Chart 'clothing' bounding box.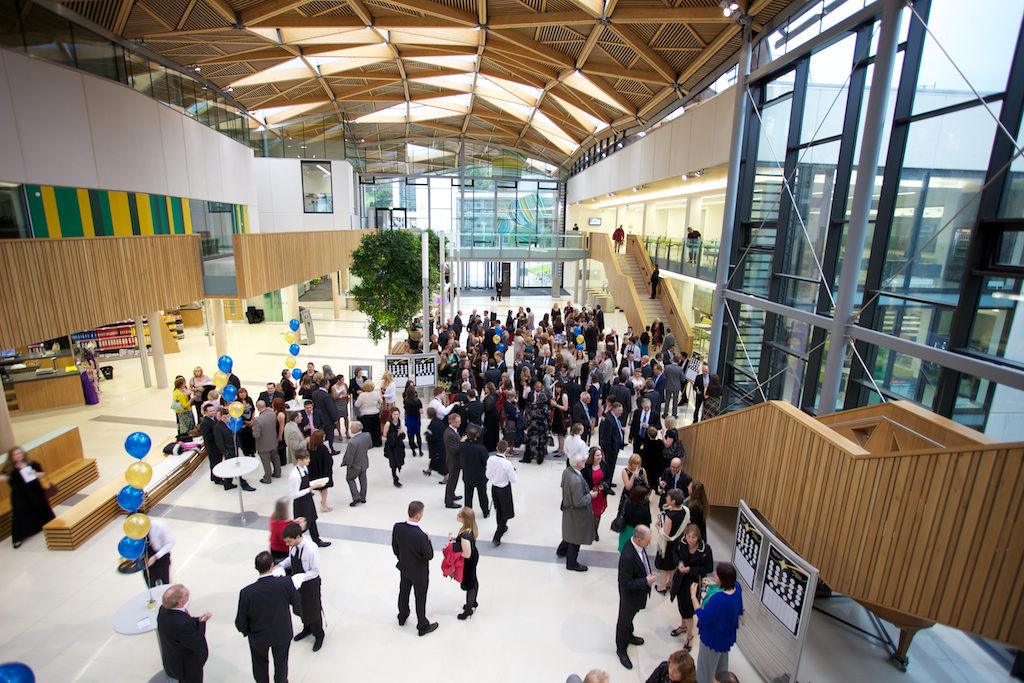
Charted: rect(505, 315, 514, 328).
